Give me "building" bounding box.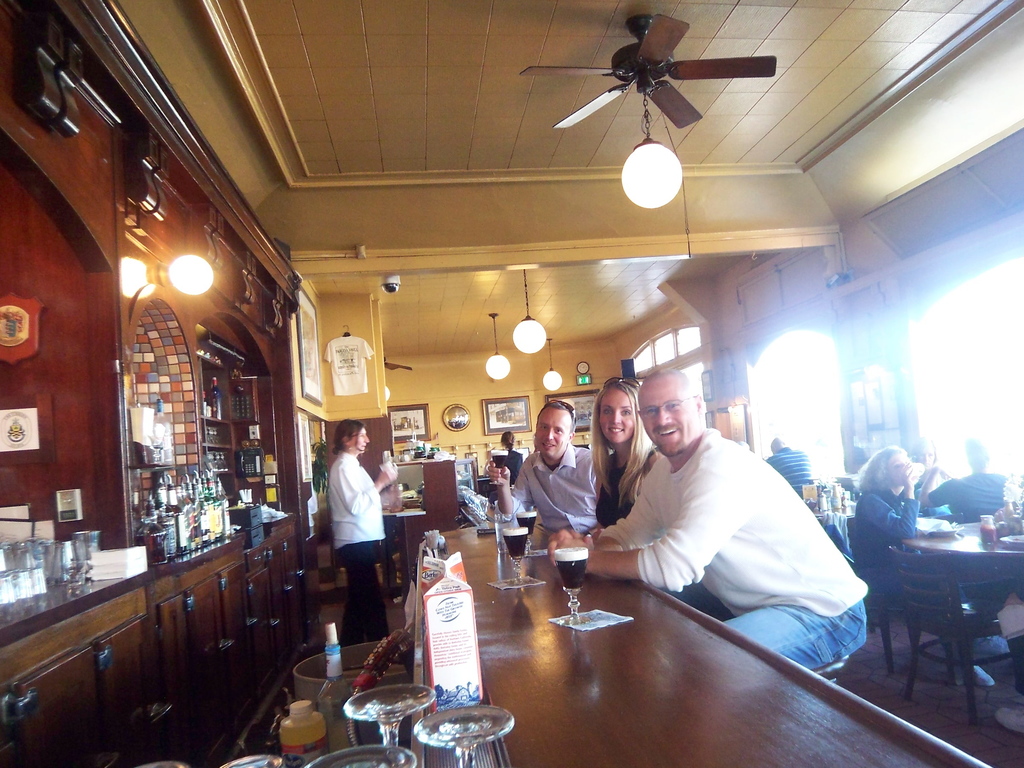
box=[0, 0, 1023, 767].
